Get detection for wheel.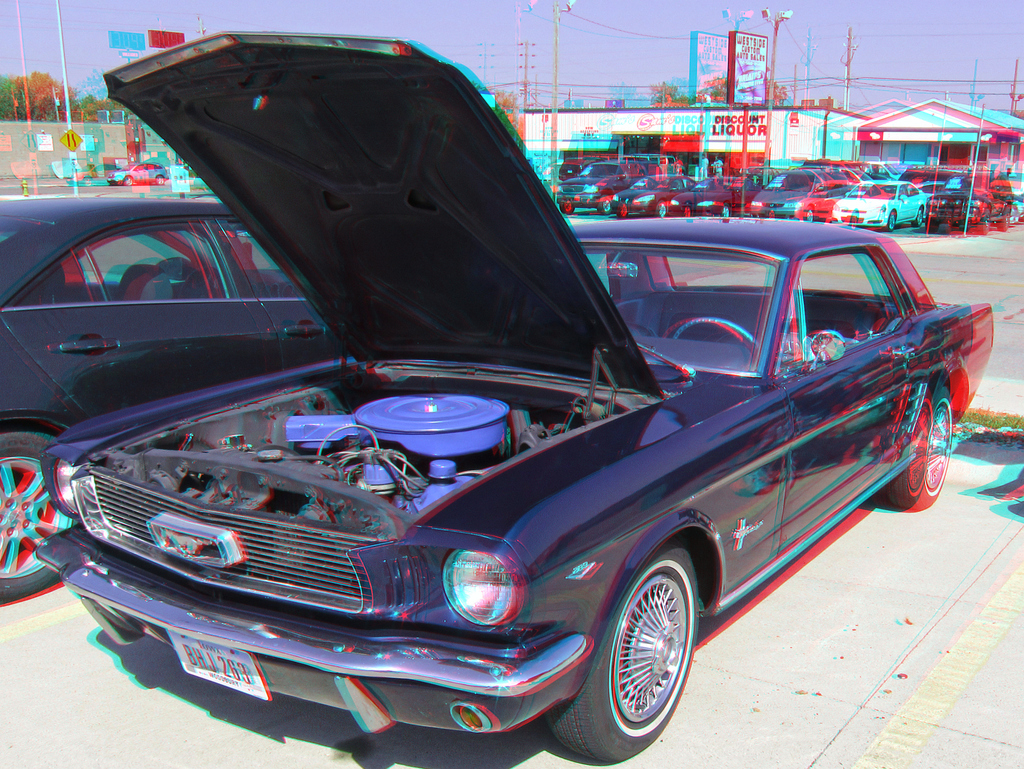
Detection: <box>723,206,732,217</box>.
